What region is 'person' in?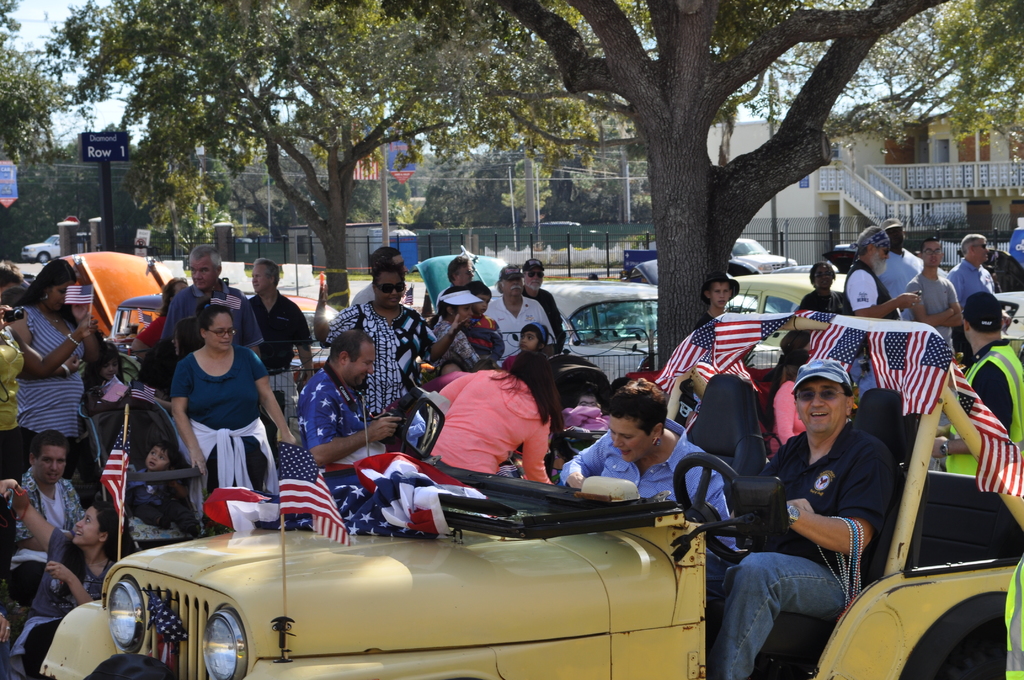
bbox(171, 295, 294, 537).
